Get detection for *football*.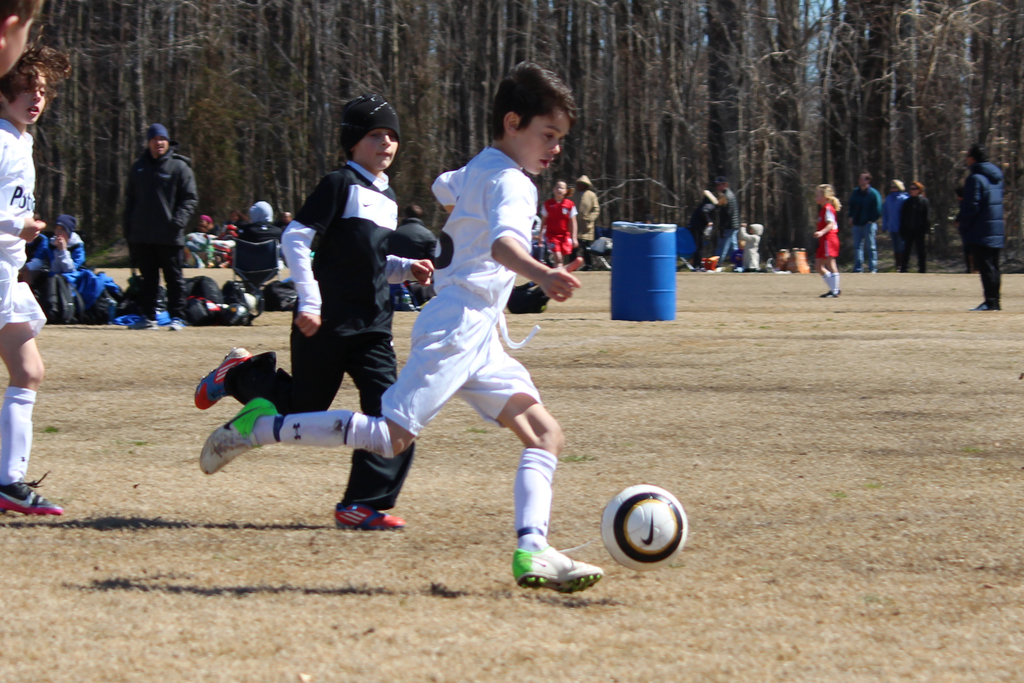
Detection: [598,486,687,573].
